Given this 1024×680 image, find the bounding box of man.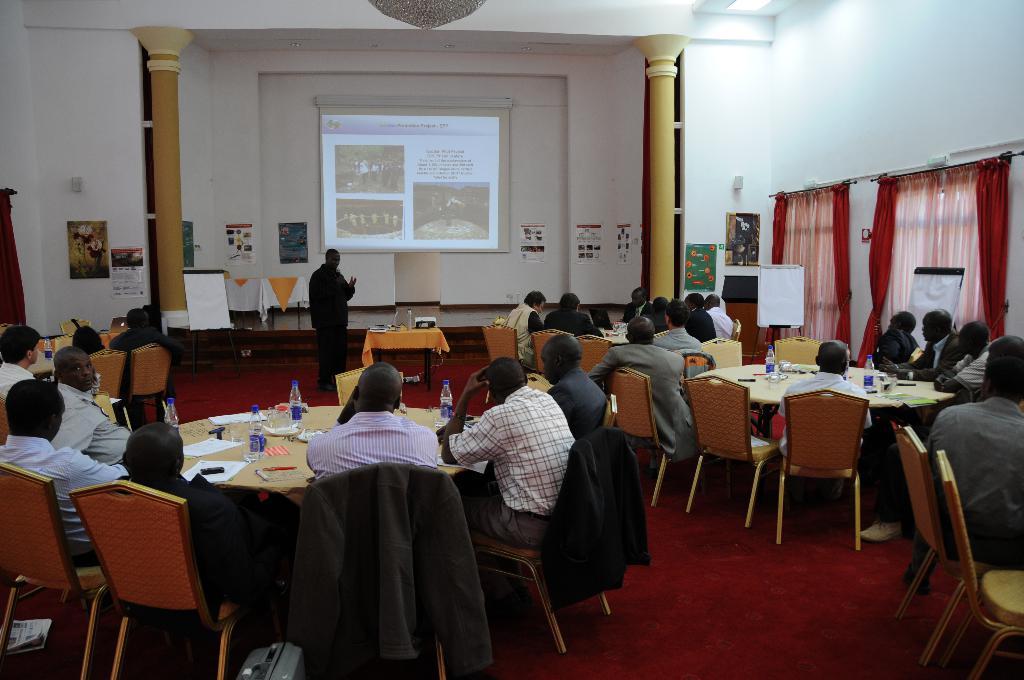
l=589, t=317, r=700, b=462.
